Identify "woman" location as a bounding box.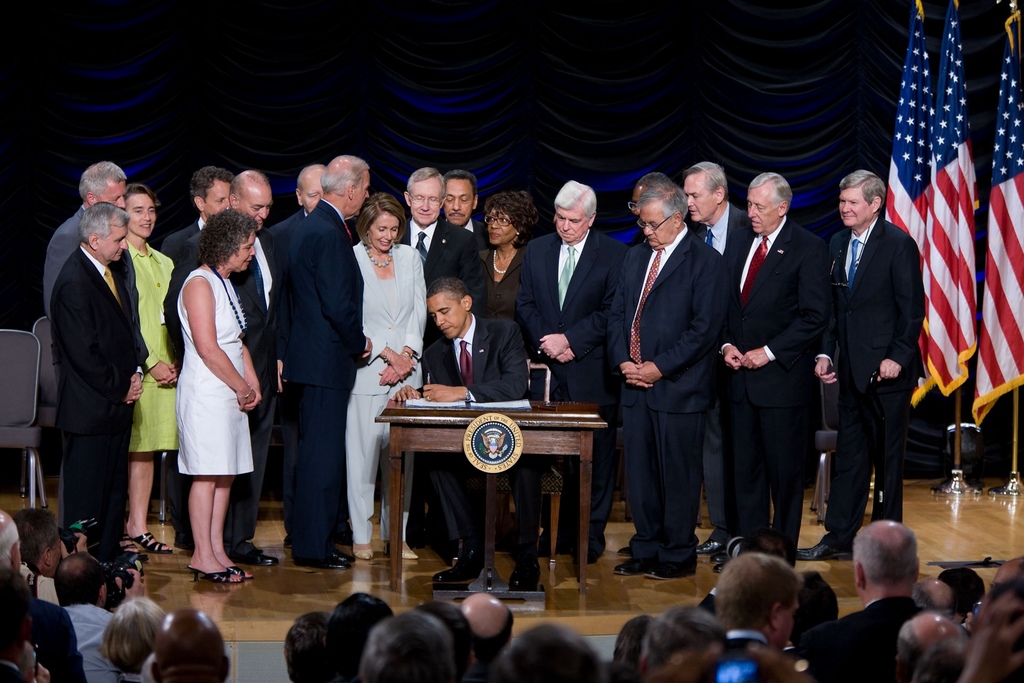
box=[99, 597, 165, 682].
